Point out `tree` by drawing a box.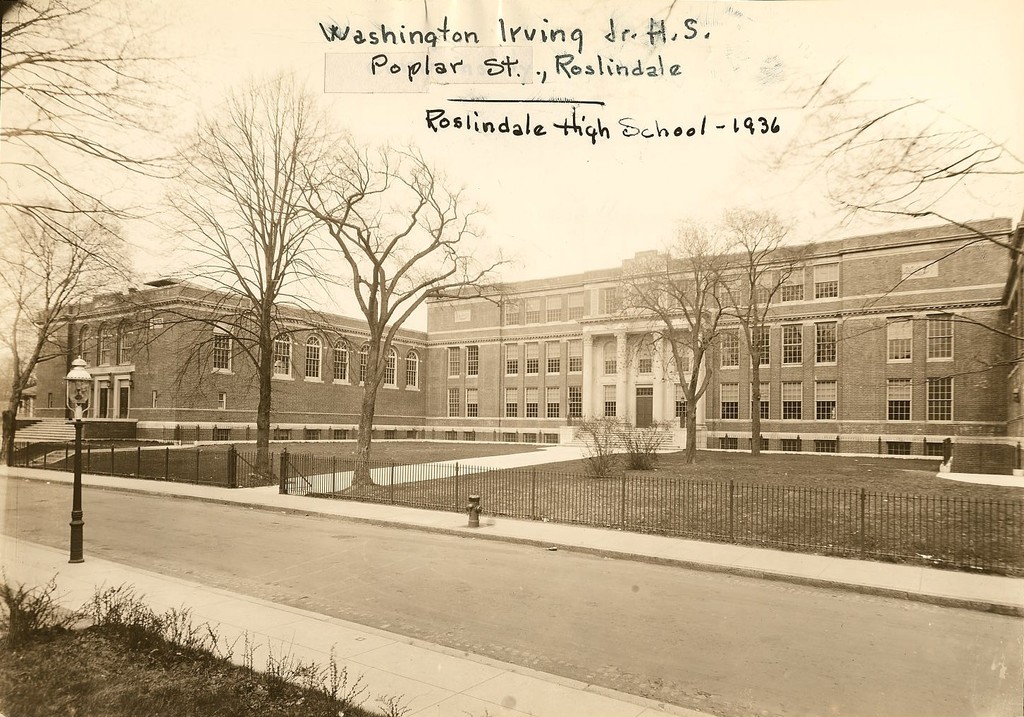
[x1=154, y1=49, x2=400, y2=482].
